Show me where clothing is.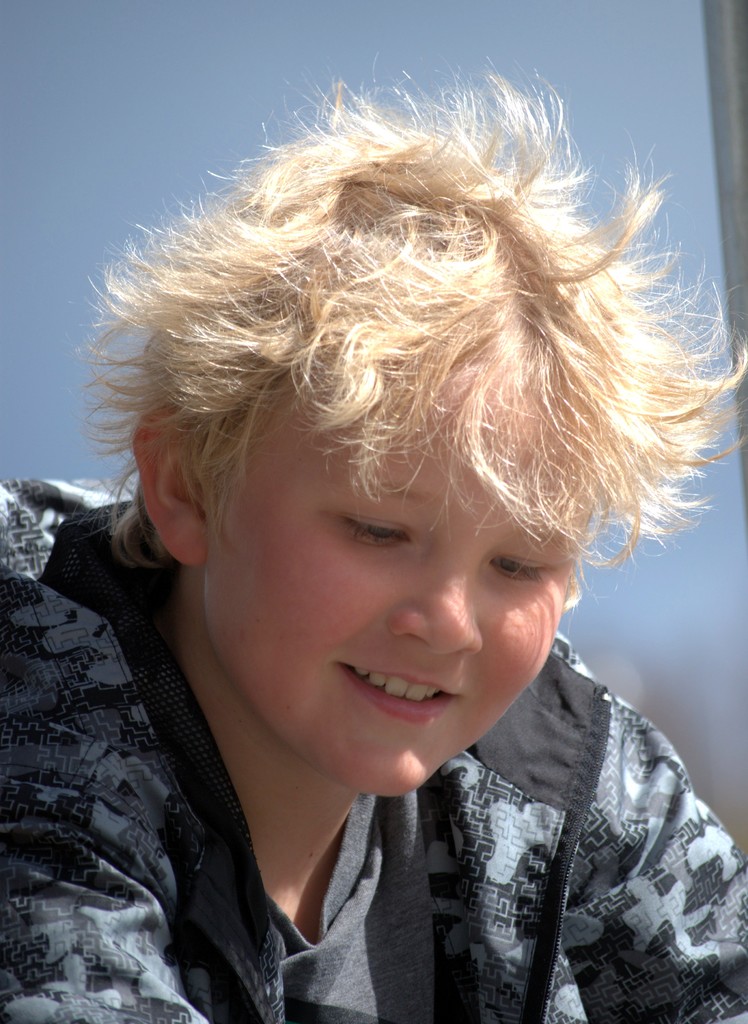
clothing is at bbox=[0, 468, 747, 1023].
